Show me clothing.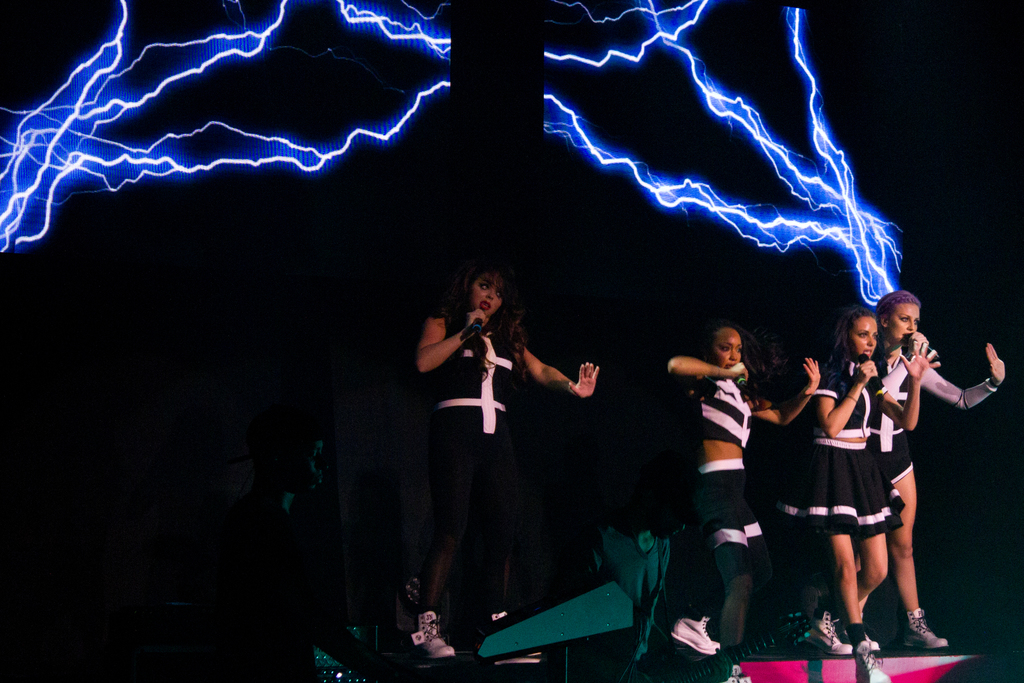
clothing is here: [x1=865, y1=353, x2=994, y2=484].
